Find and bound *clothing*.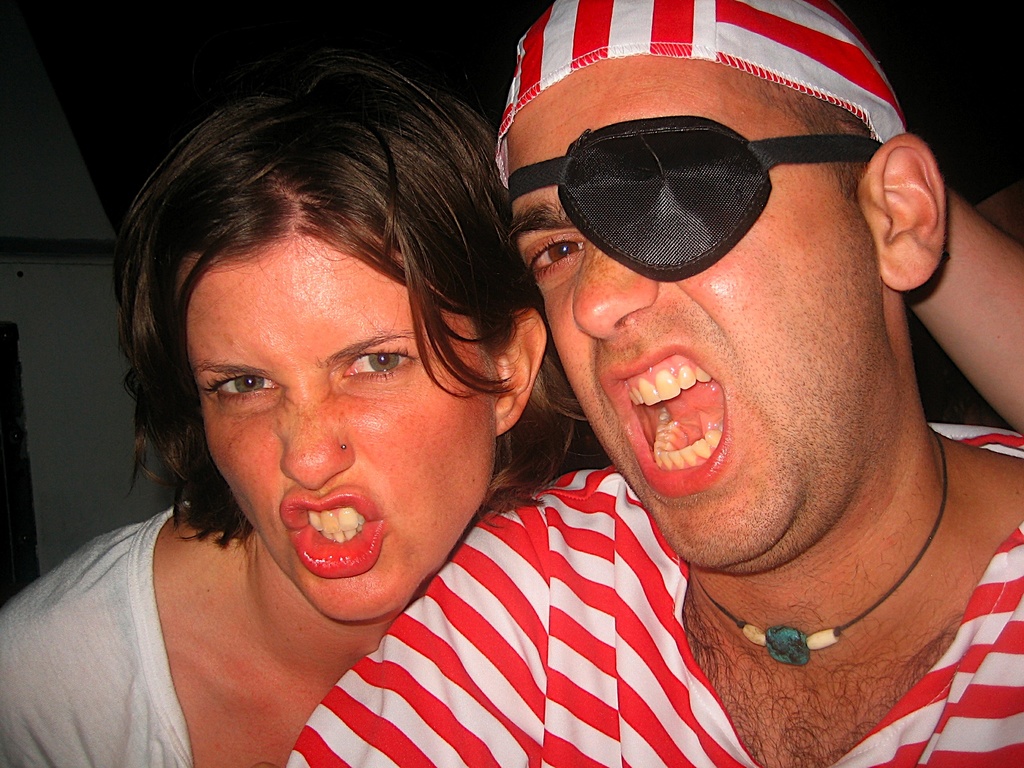
Bound: (x1=0, y1=500, x2=194, y2=767).
